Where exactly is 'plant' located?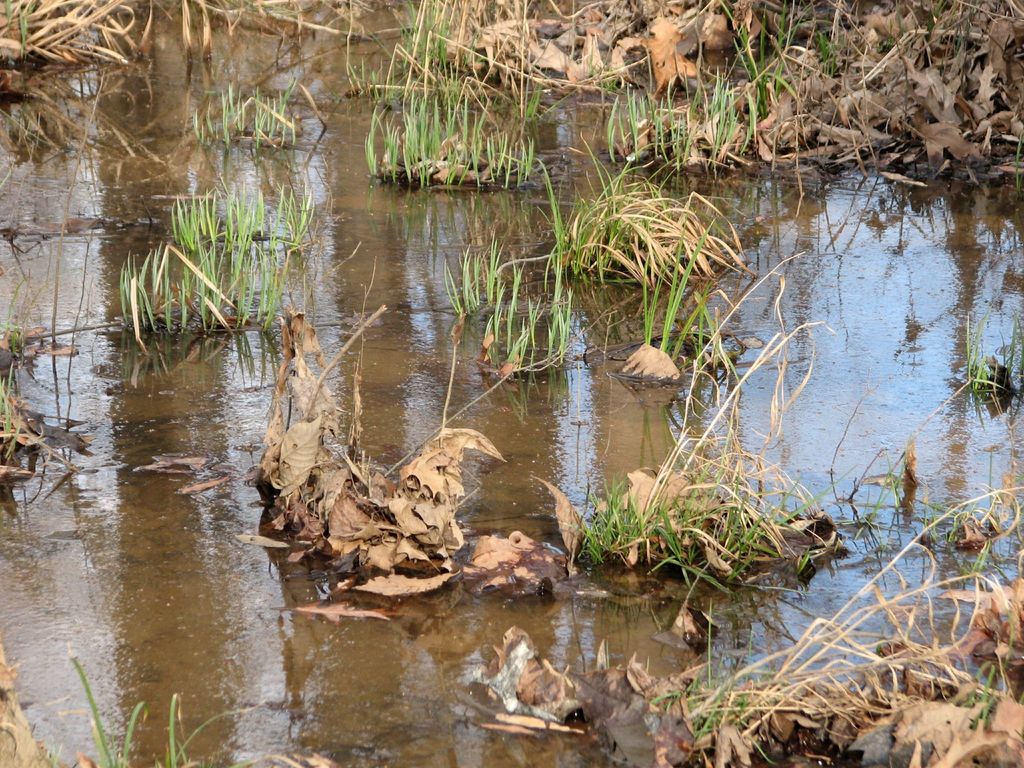
Its bounding box is [x1=477, y1=283, x2=586, y2=372].
